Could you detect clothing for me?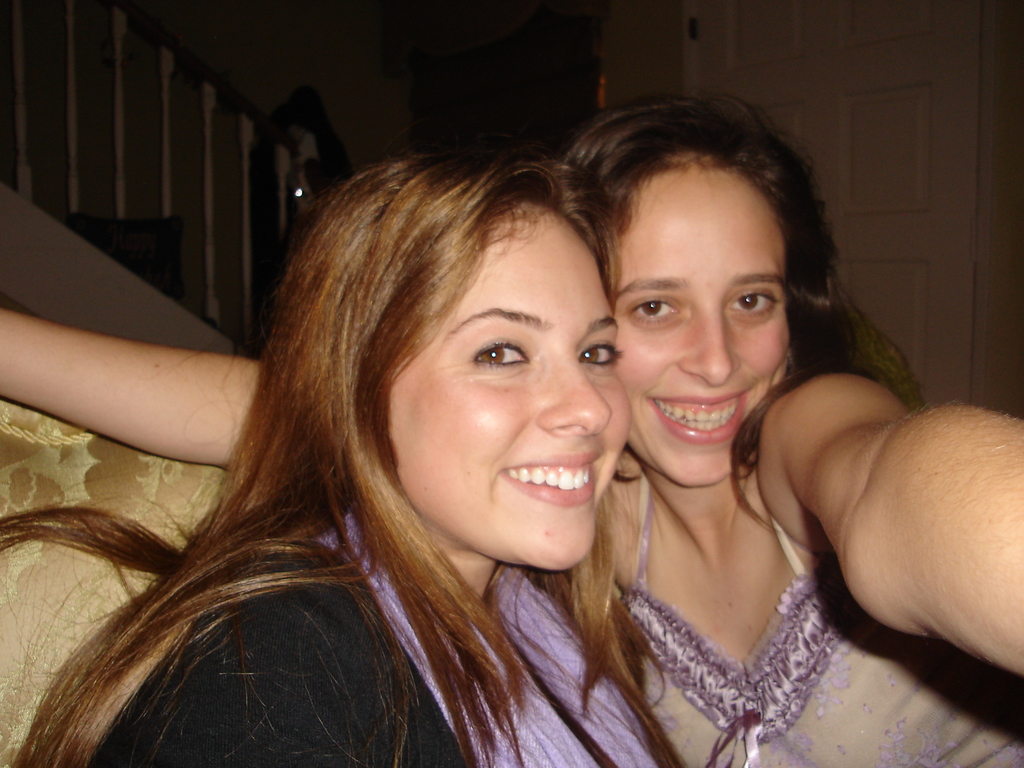
Detection result: <box>91,511,662,766</box>.
